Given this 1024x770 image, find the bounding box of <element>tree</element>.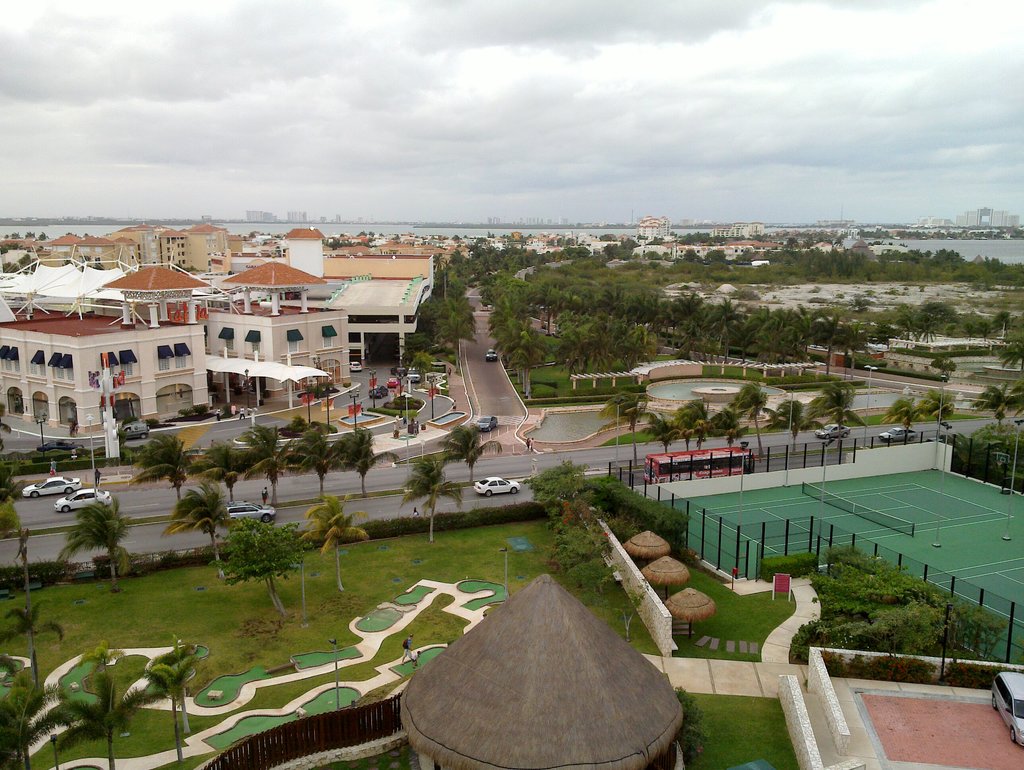
detection(60, 662, 160, 769).
